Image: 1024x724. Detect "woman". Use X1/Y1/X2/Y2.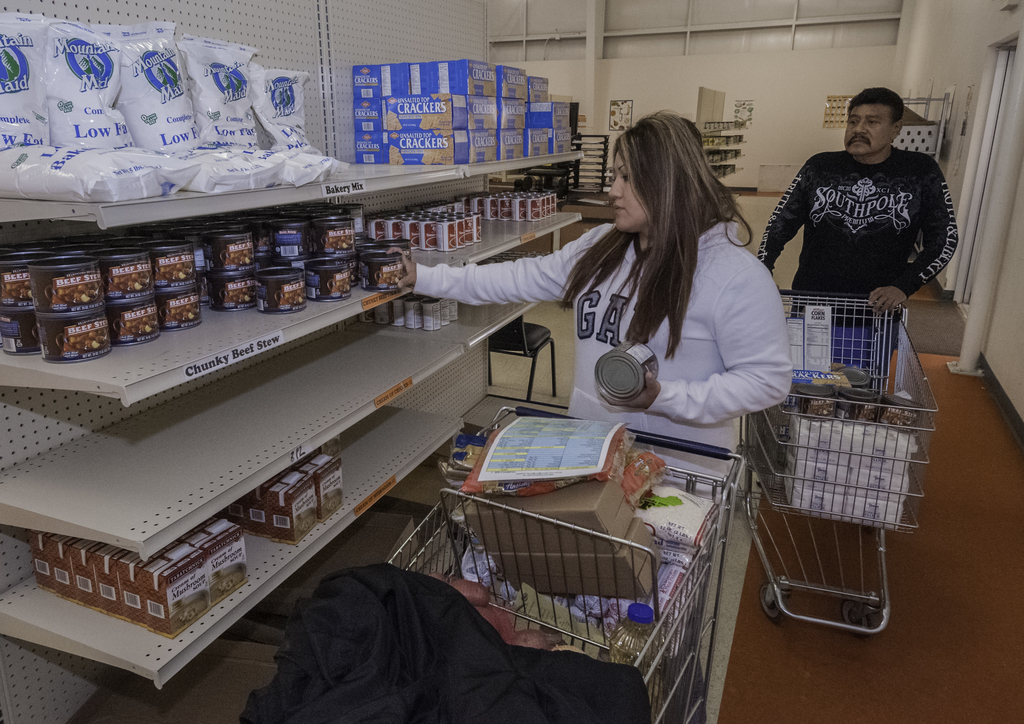
466/122/805/485.
